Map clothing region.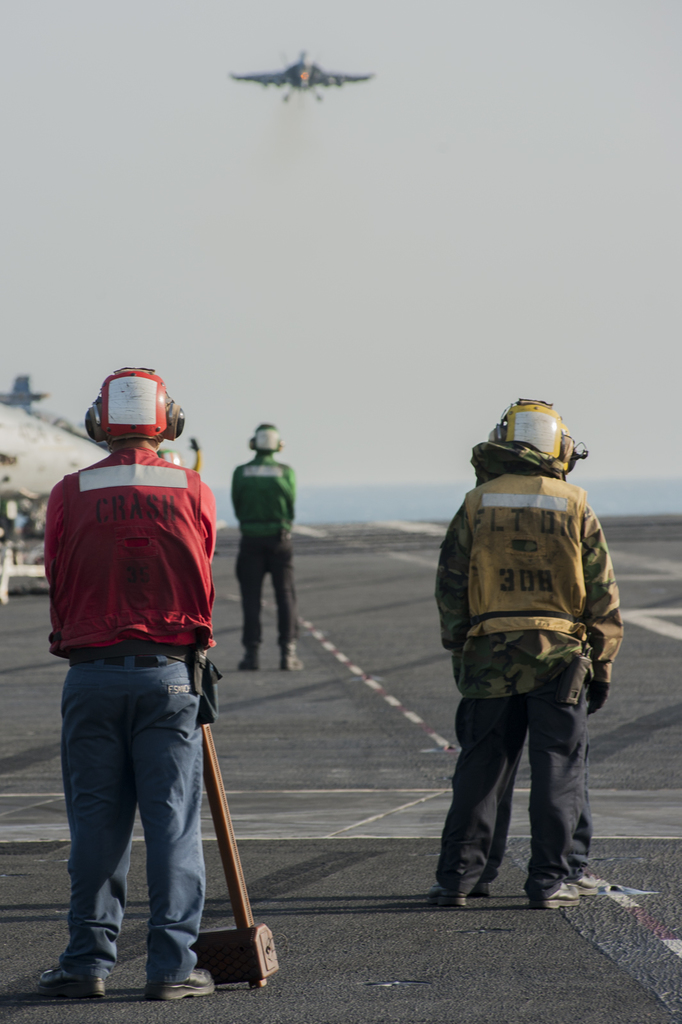
Mapped to bbox(232, 454, 292, 646).
